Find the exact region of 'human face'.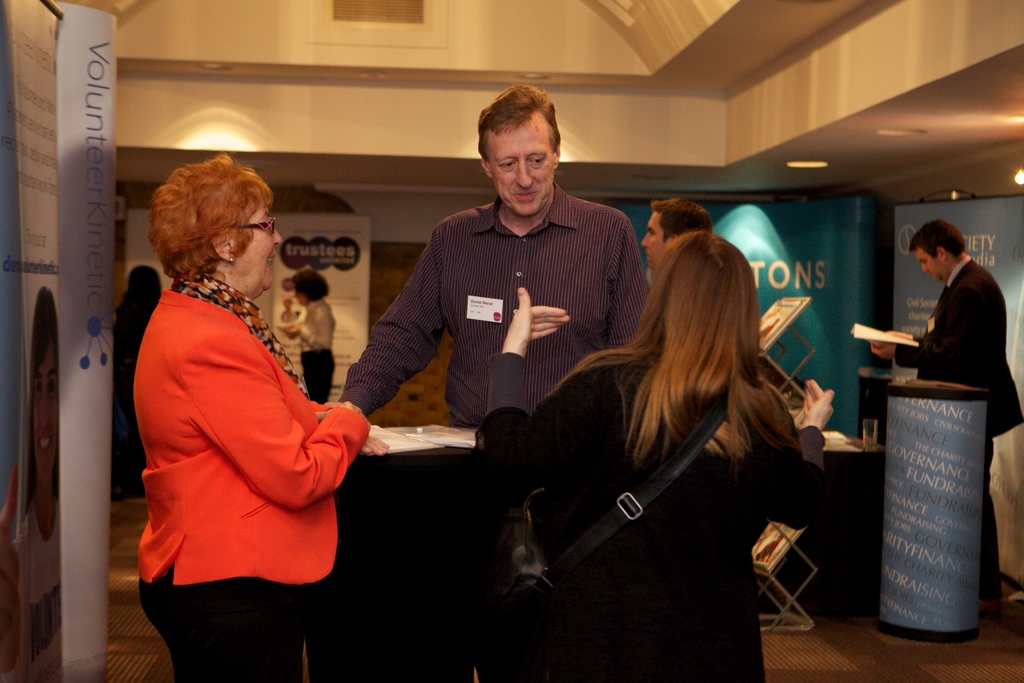
Exact region: detection(240, 206, 285, 293).
